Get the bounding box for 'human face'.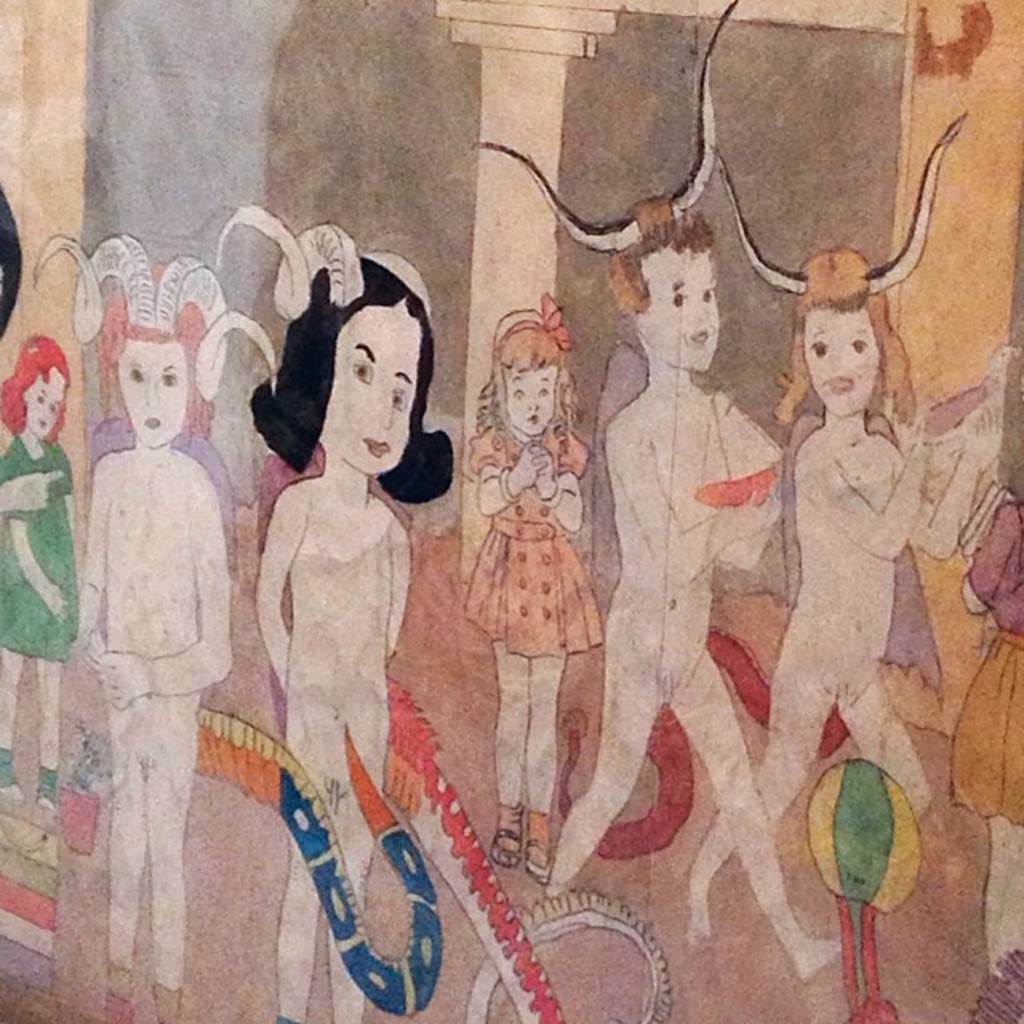
pyautogui.locateOnScreen(805, 309, 886, 411).
